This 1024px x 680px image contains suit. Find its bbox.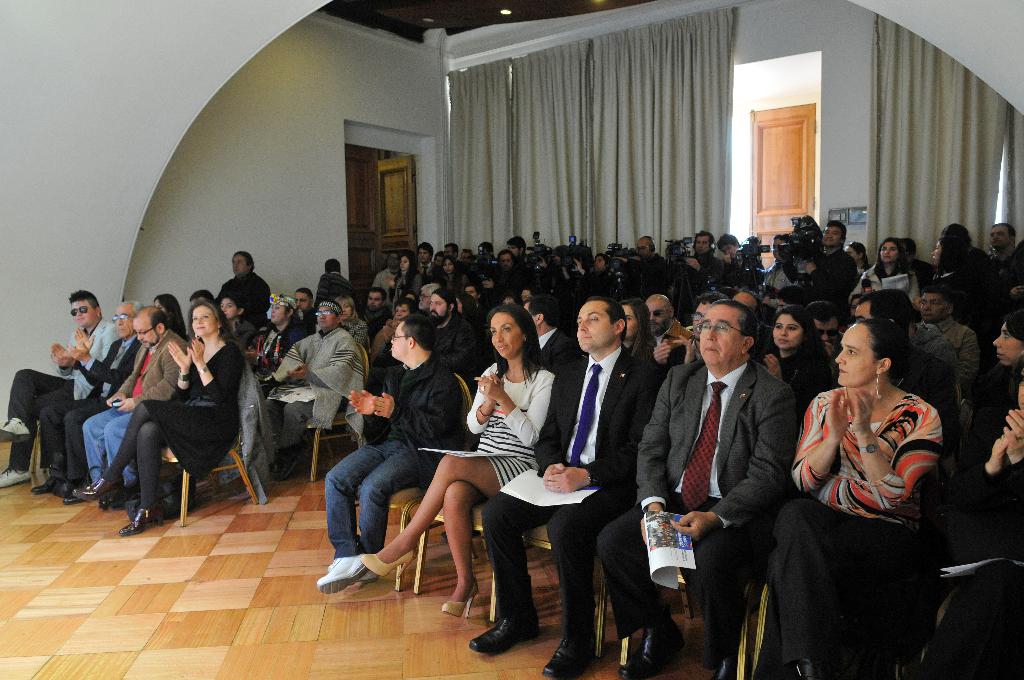
<box>113,328,191,403</box>.
